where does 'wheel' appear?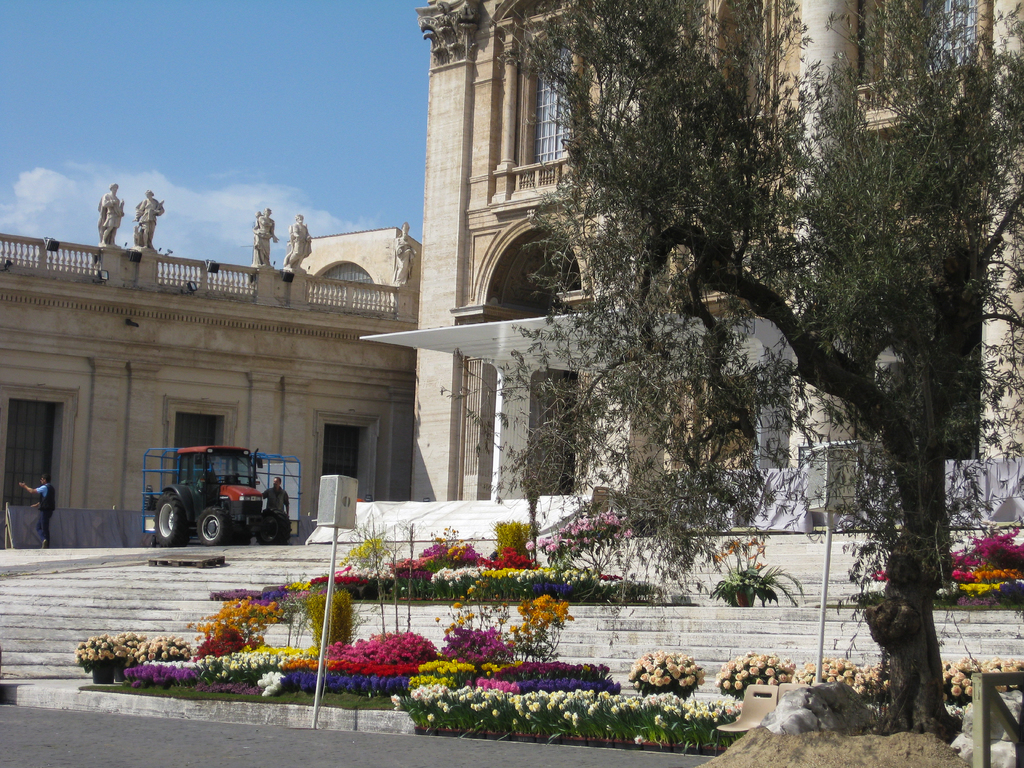
Appears at 152/491/186/548.
